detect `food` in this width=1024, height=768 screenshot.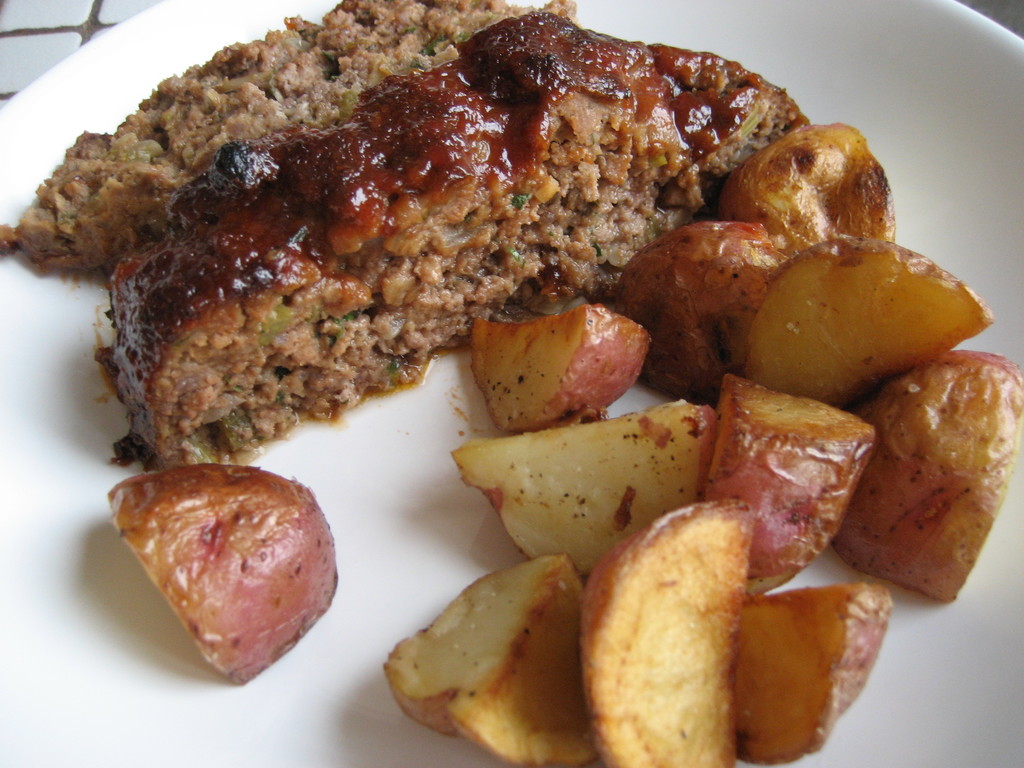
Detection: [x1=624, y1=129, x2=932, y2=441].
